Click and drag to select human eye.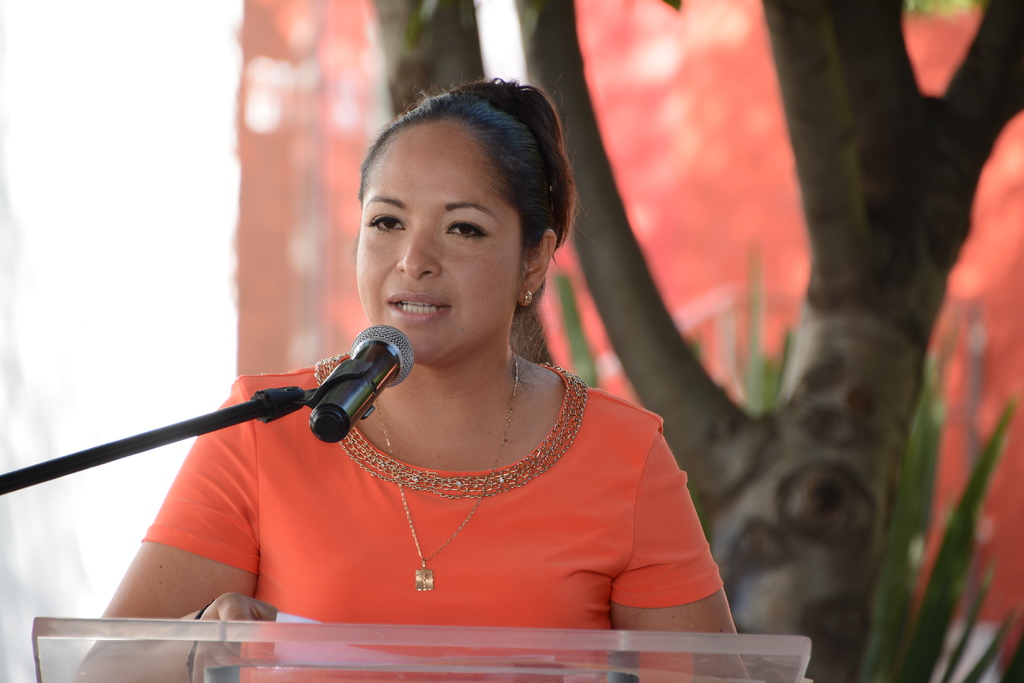
Selection: bbox=[441, 218, 482, 242].
